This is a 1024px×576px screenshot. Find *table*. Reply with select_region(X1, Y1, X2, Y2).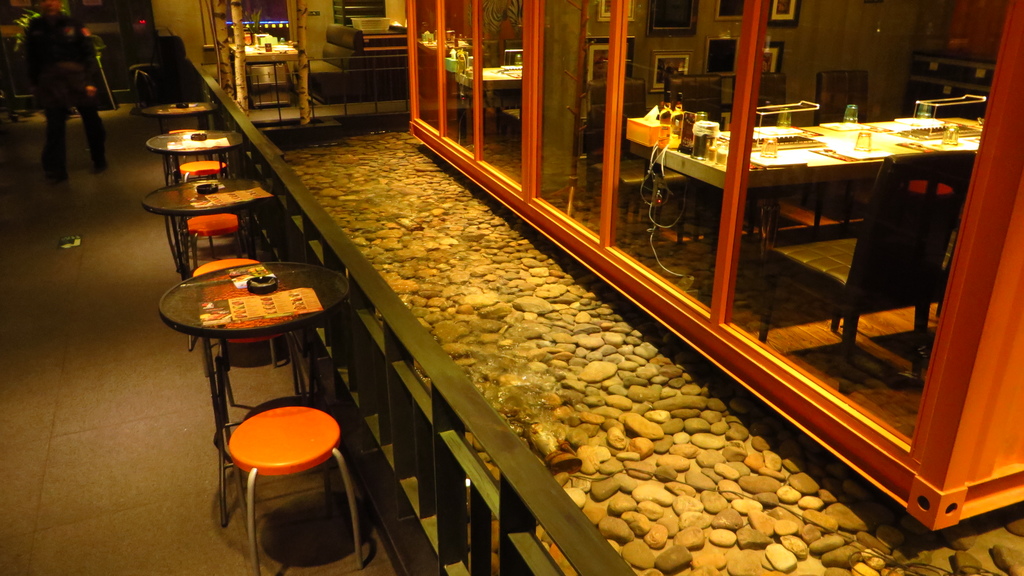
select_region(644, 113, 981, 296).
